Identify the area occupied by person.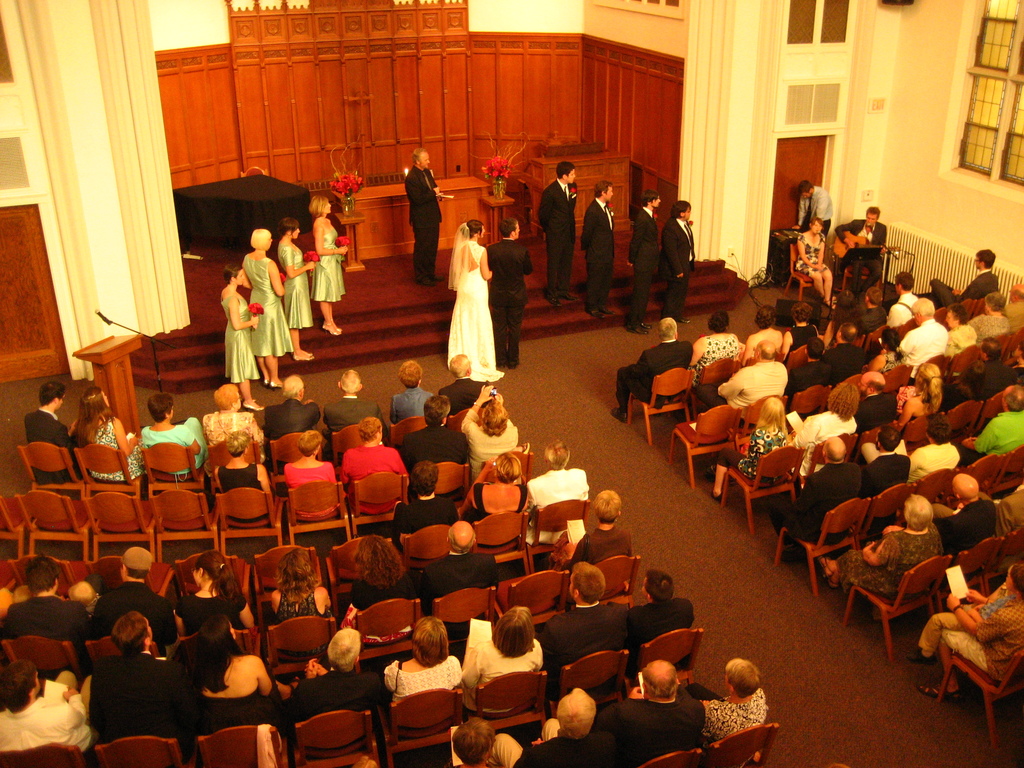
Area: <box>623,189,657,336</box>.
